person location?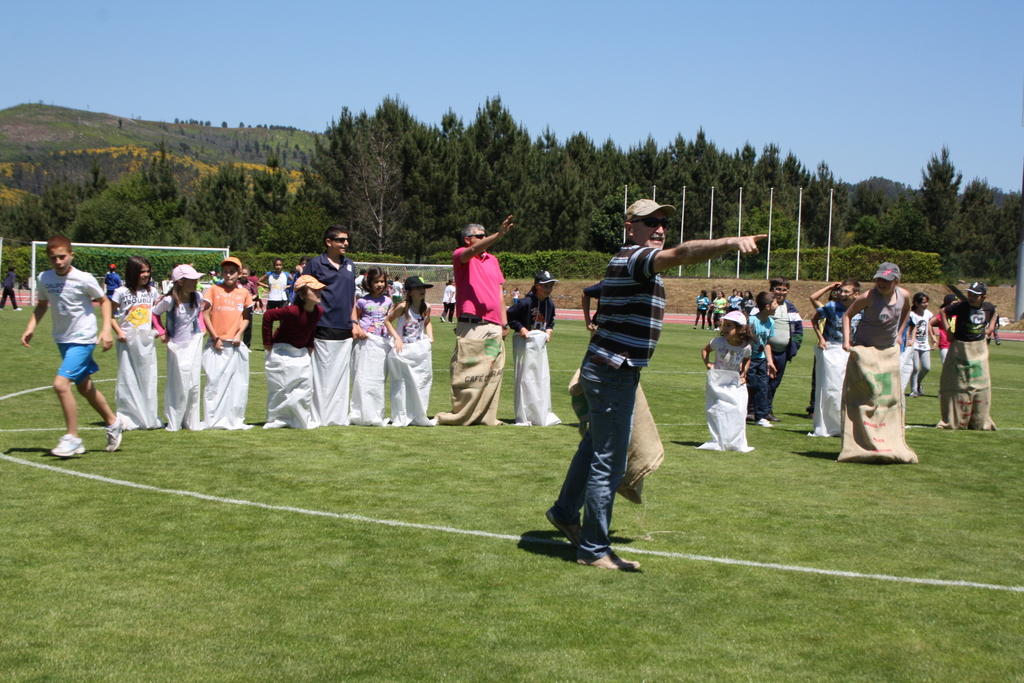
[left=227, top=267, right=271, bottom=307]
